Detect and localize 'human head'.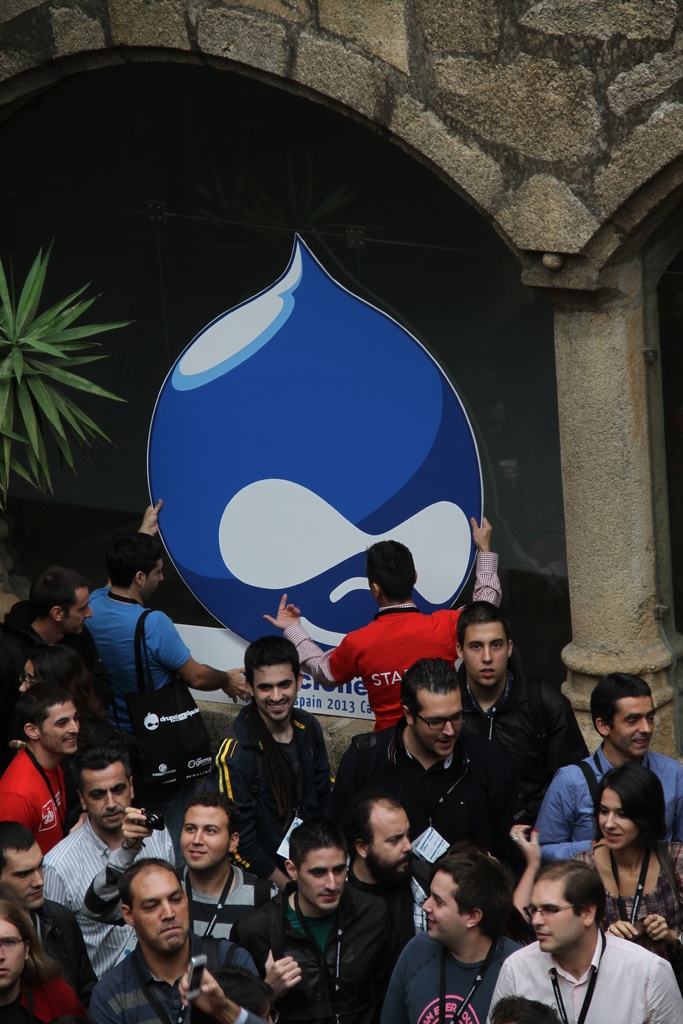
Localized at BBox(454, 603, 516, 692).
